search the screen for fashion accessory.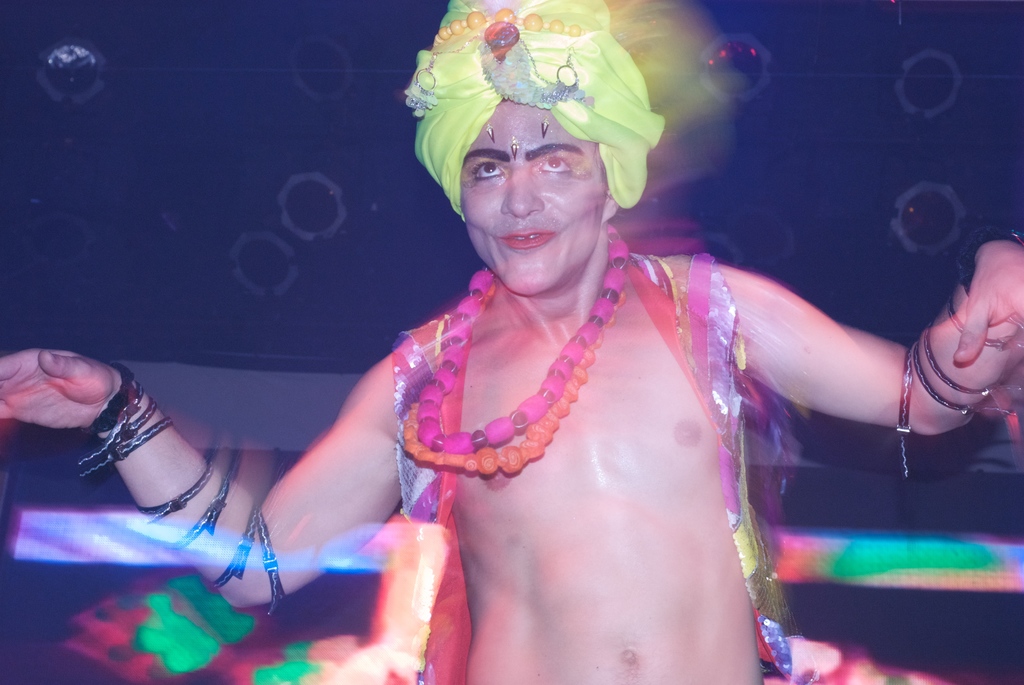
Found at 414 222 631 449.
